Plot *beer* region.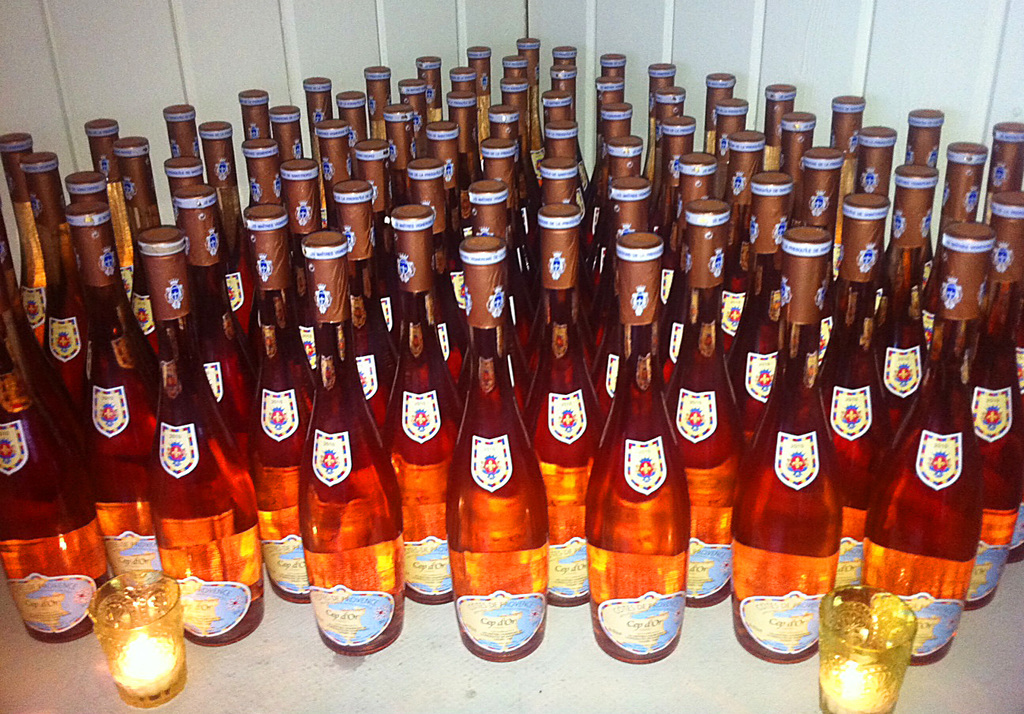
Plotted at bbox=[777, 111, 829, 186].
